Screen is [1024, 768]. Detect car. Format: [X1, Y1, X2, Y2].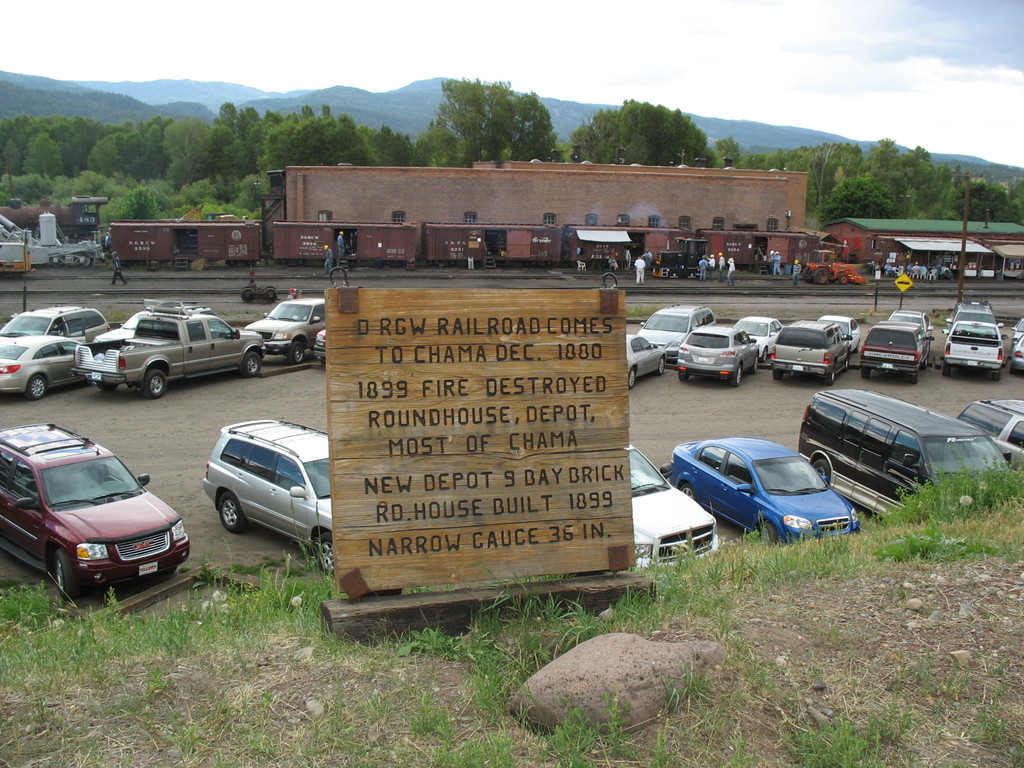
[886, 305, 931, 342].
